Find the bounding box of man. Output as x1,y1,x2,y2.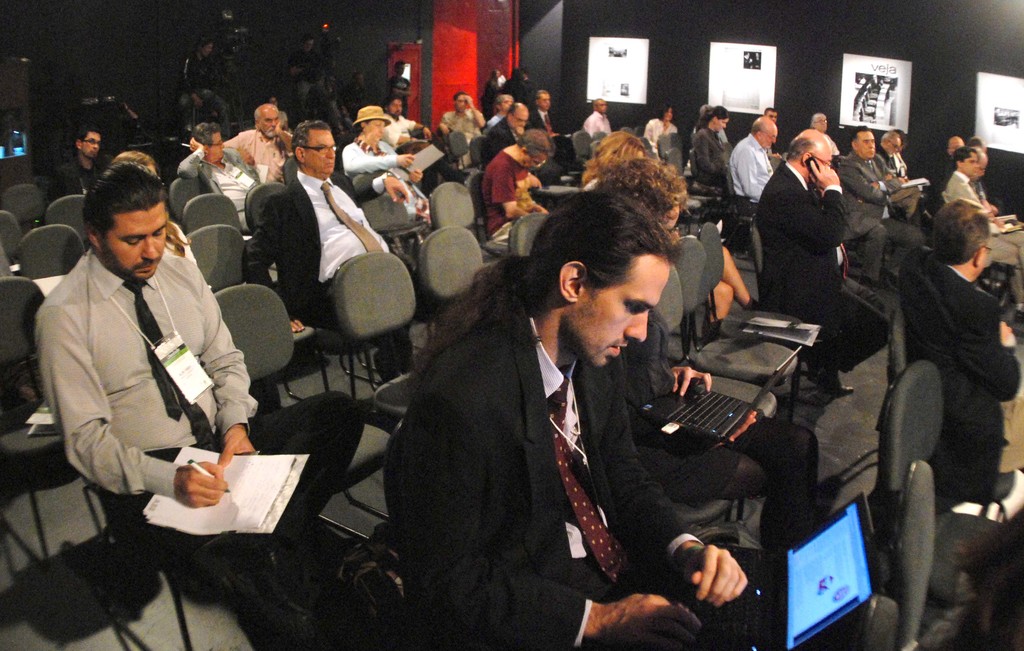
870,131,922,219.
